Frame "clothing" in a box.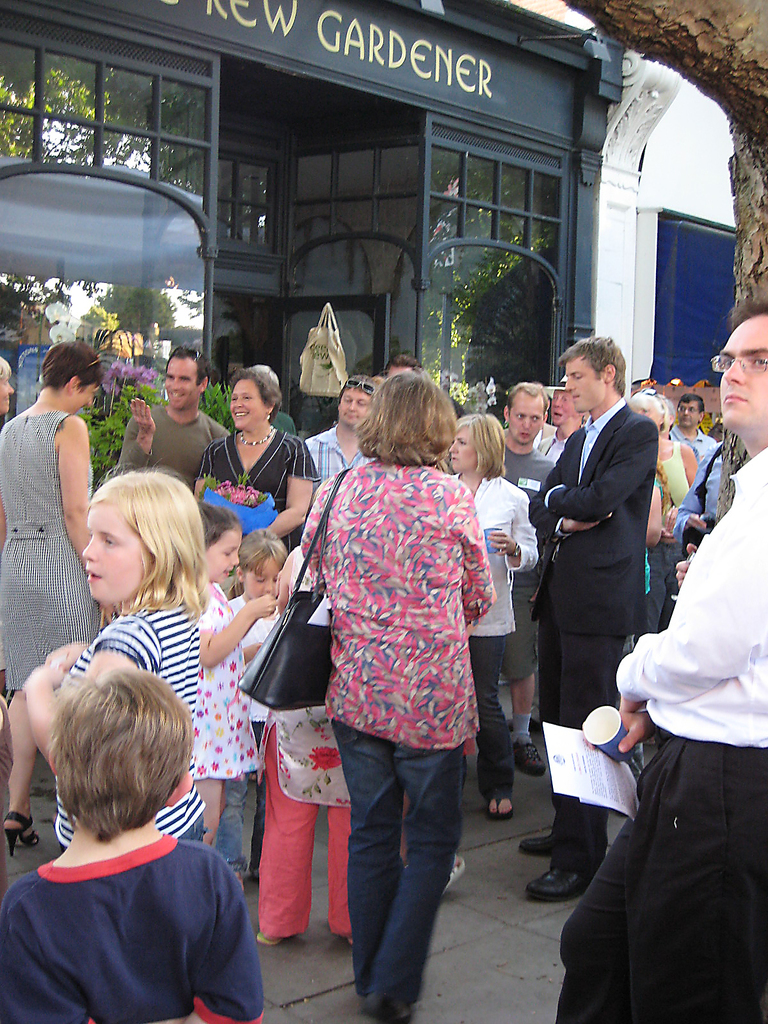
{"left": 58, "top": 593, "right": 205, "bottom": 848}.
